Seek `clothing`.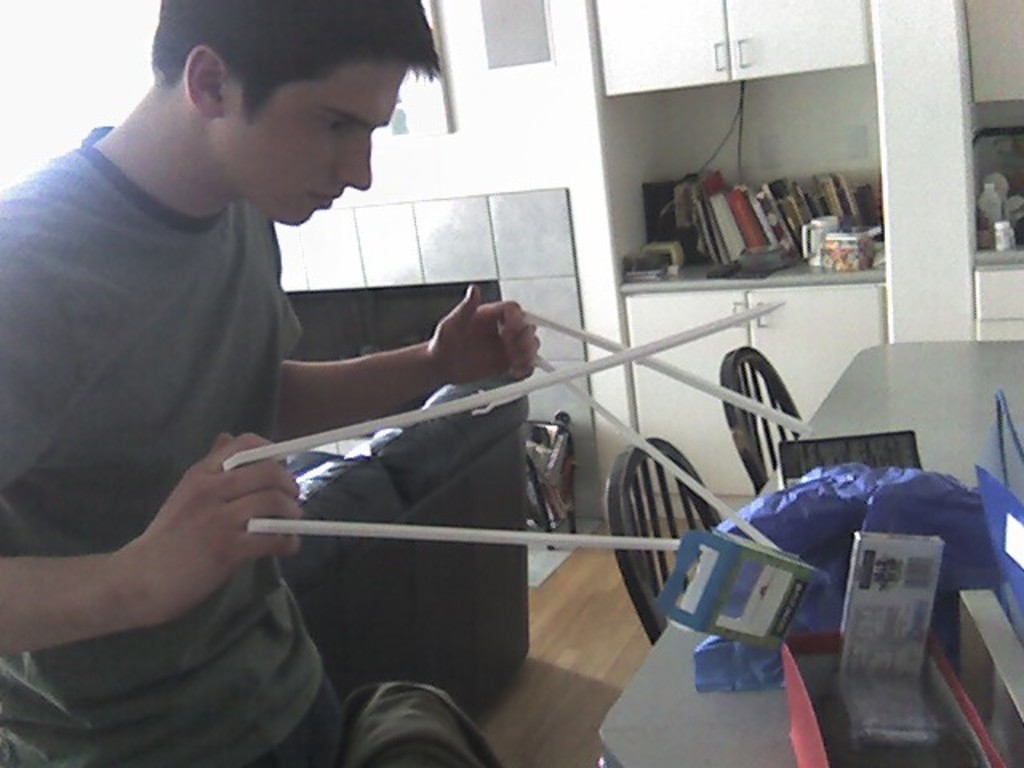
box=[0, 120, 325, 765].
